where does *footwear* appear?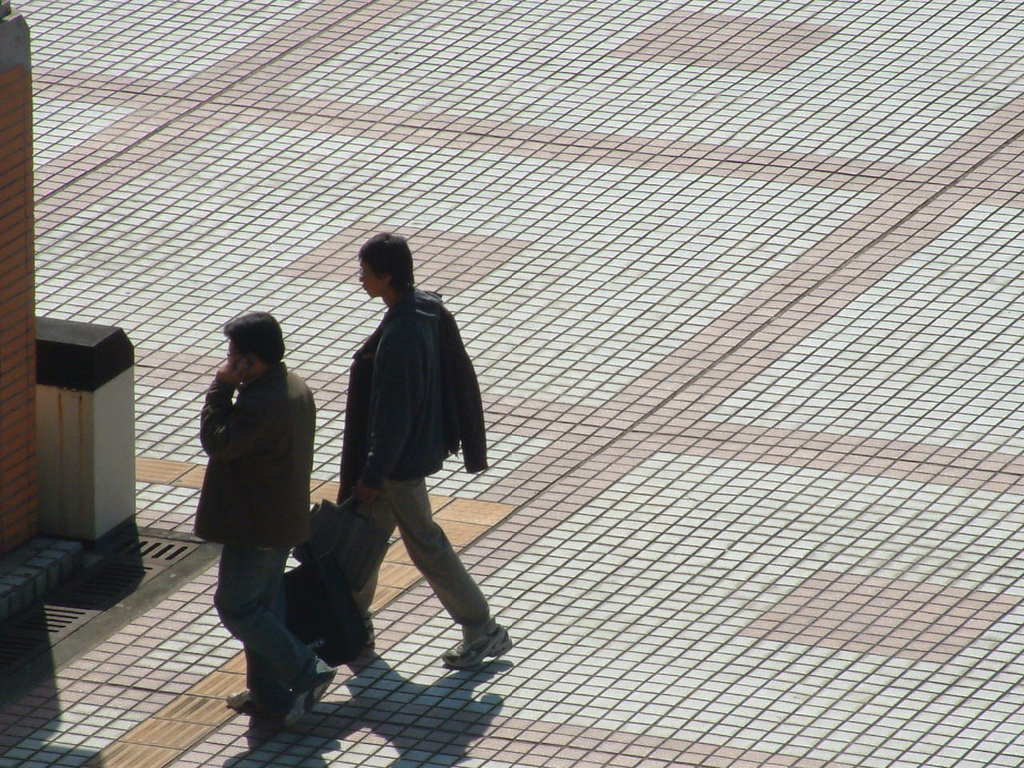
Appears at [left=442, top=626, right=512, bottom=673].
